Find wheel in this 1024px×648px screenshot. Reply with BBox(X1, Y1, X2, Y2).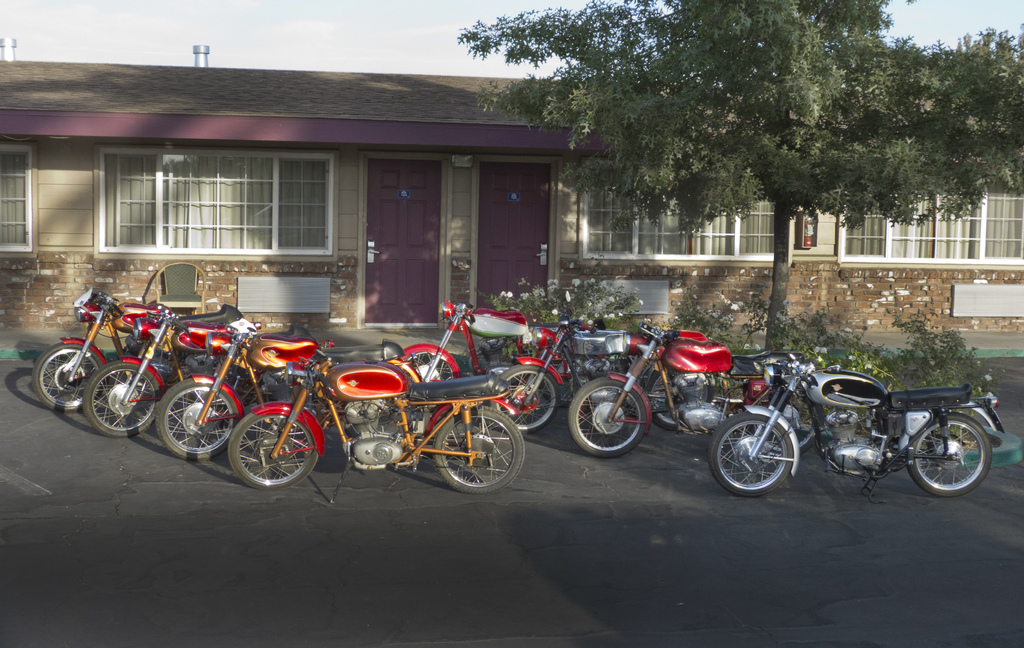
BBox(907, 416, 995, 498).
